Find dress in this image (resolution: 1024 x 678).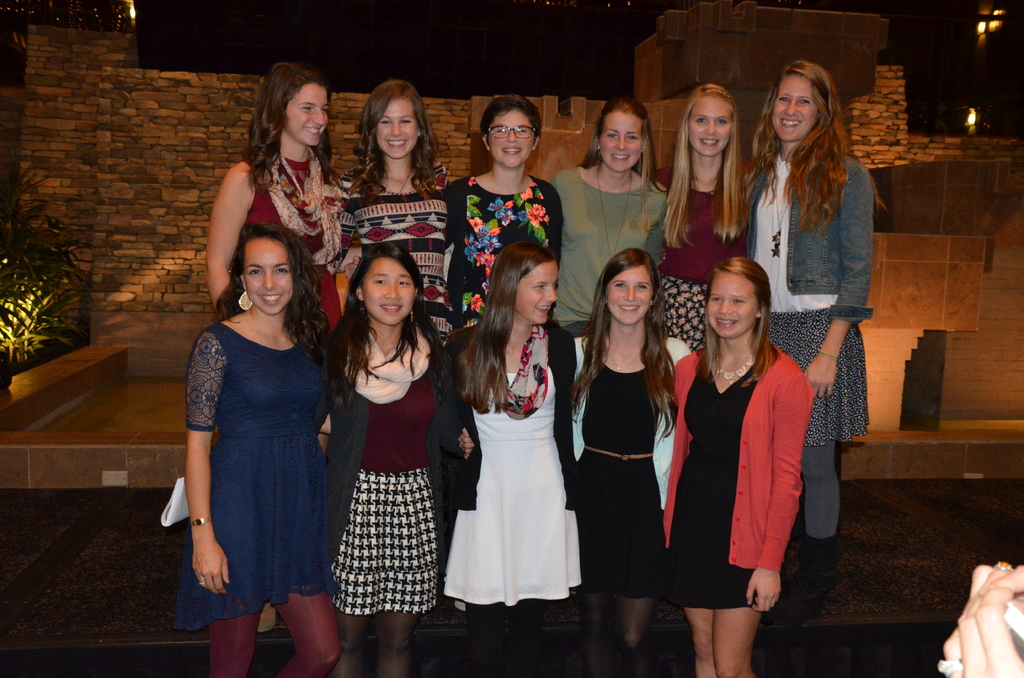
[x1=172, y1=325, x2=342, y2=630].
